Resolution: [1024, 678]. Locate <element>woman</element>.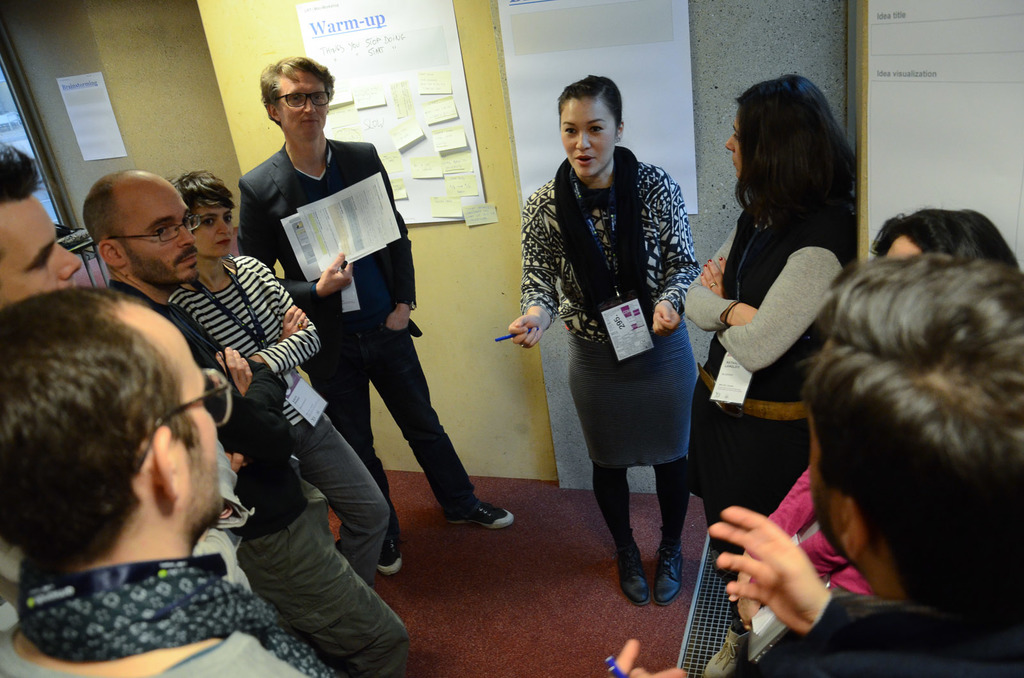
x1=536 y1=88 x2=705 y2=603.
